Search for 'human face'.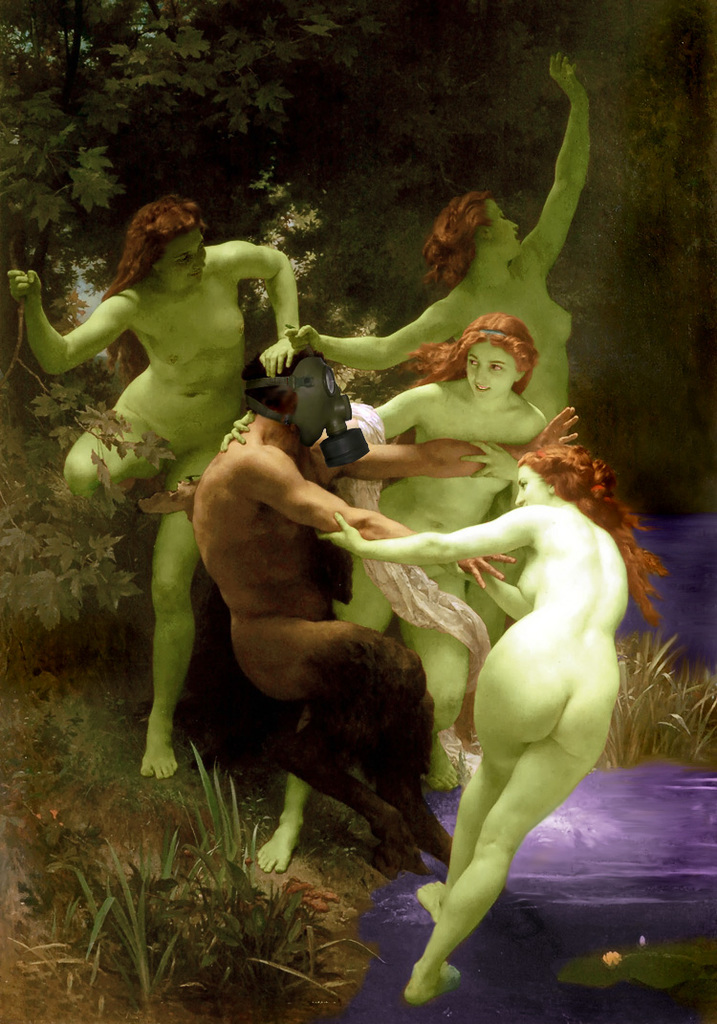
Found at left=462, top=336, right=513, bottom=399.
